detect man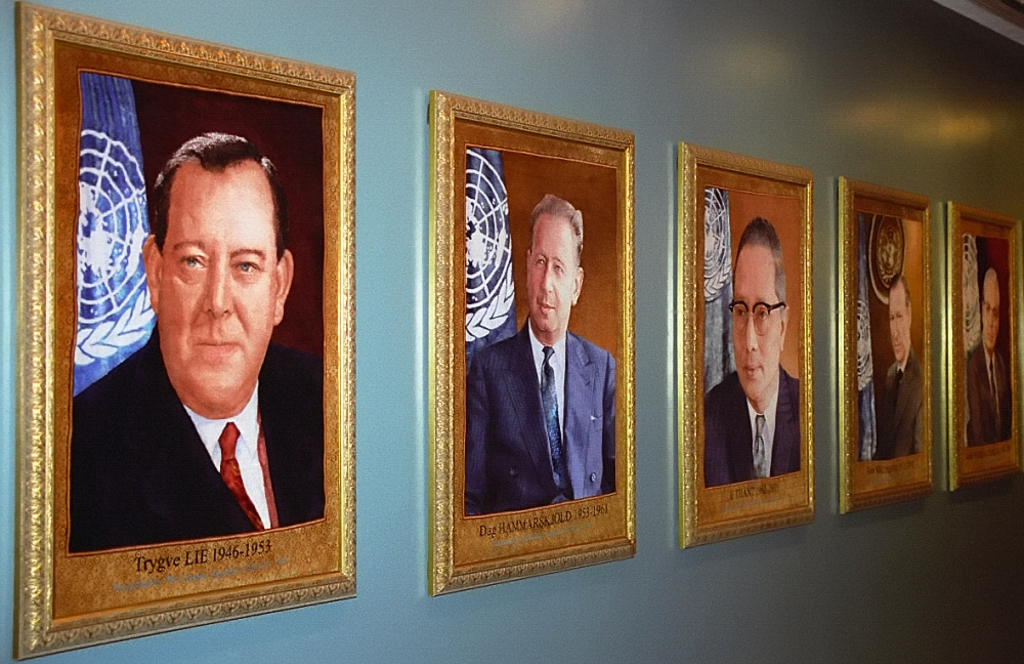
(x1=702, y1=215, x2=811, y2=488)
